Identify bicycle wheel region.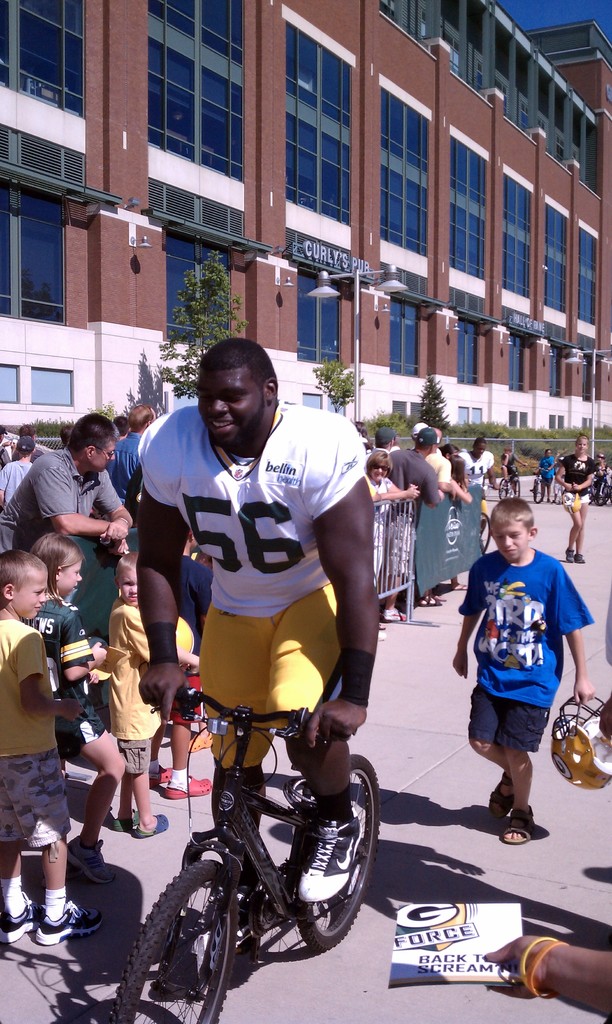
Region: box=[293, 754, 385, 951].
